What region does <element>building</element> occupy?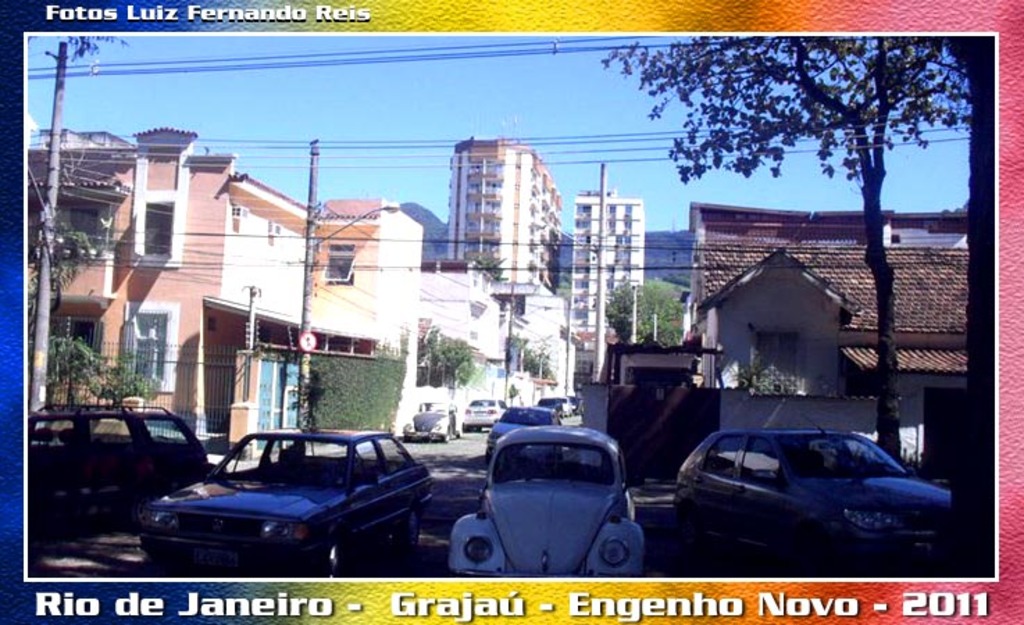
[446, 138, 563, 296].
